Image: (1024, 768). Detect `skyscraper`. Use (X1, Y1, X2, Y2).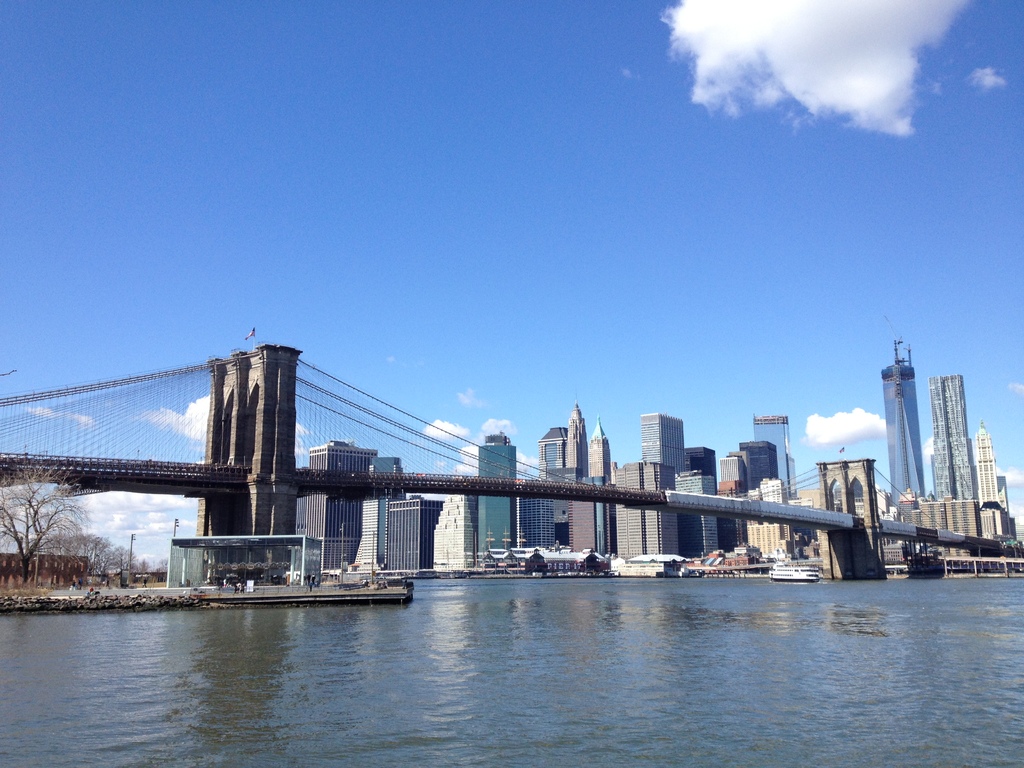
(878, 361, 925, 511).
